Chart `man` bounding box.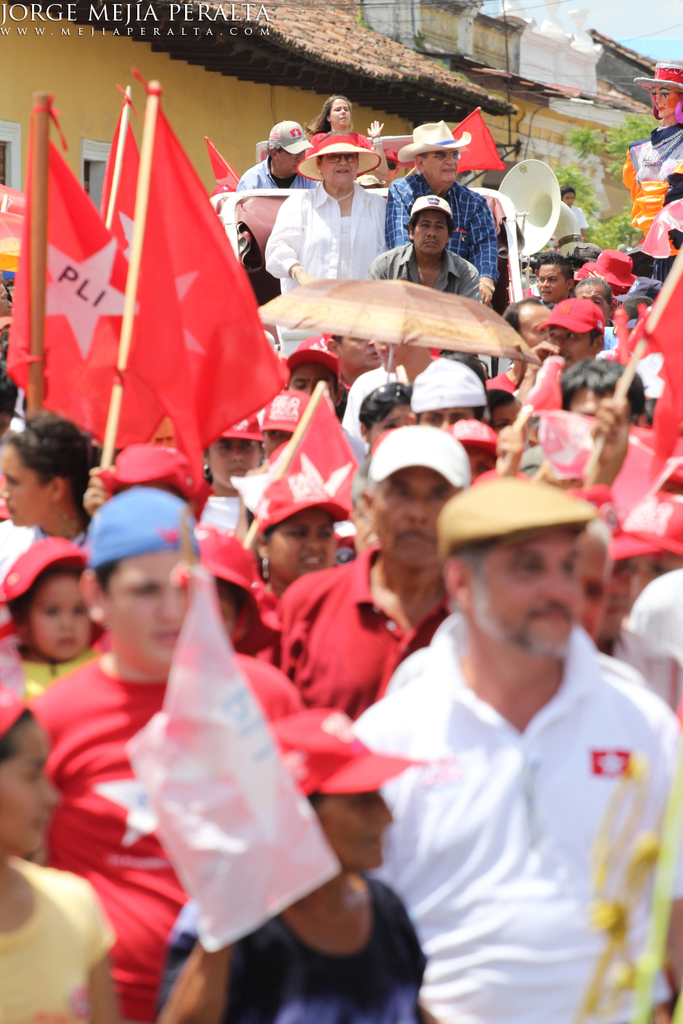
Charted: (242,111,339,198).
